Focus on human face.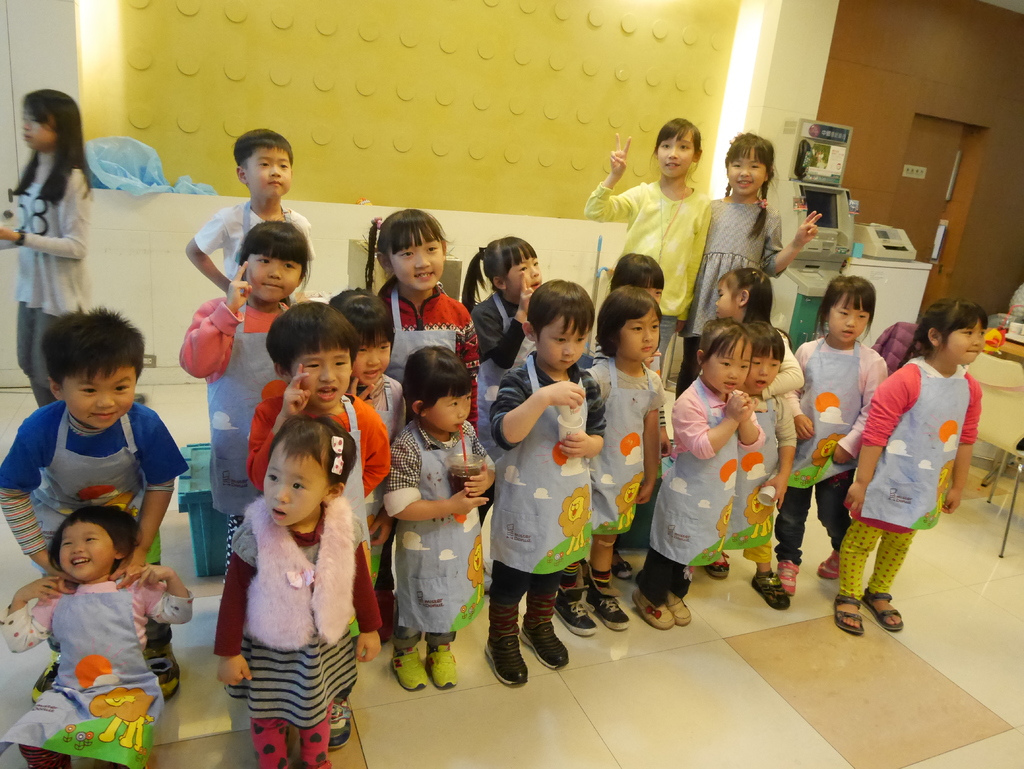
Focused at x1=947, y1=324, x2=984, y2=366.
